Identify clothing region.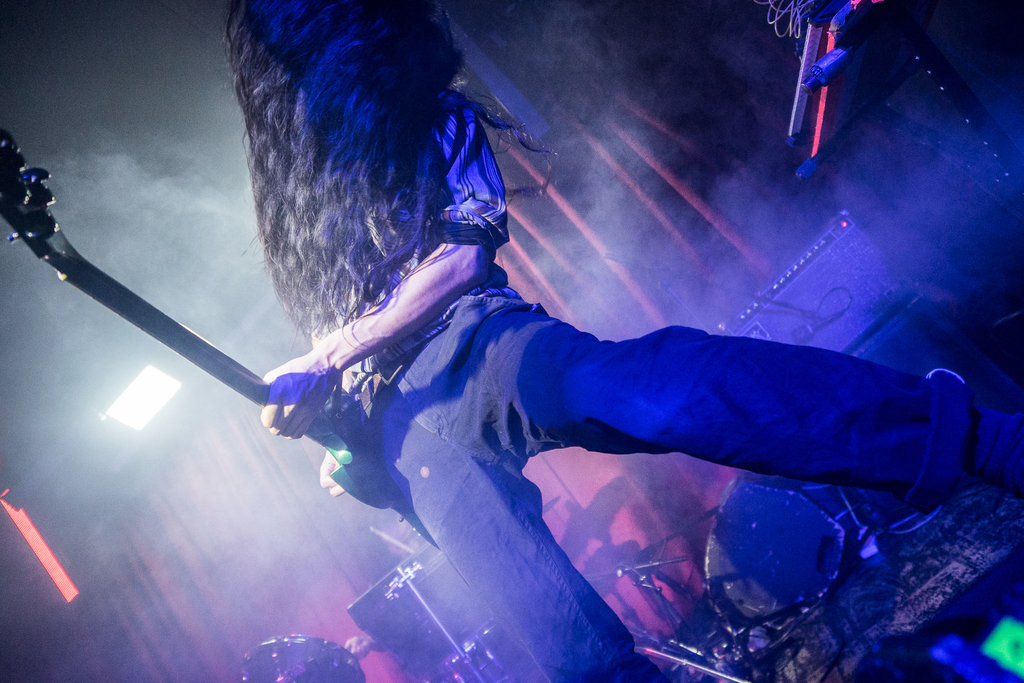
Region: <box>303,81,979,682</box>.
